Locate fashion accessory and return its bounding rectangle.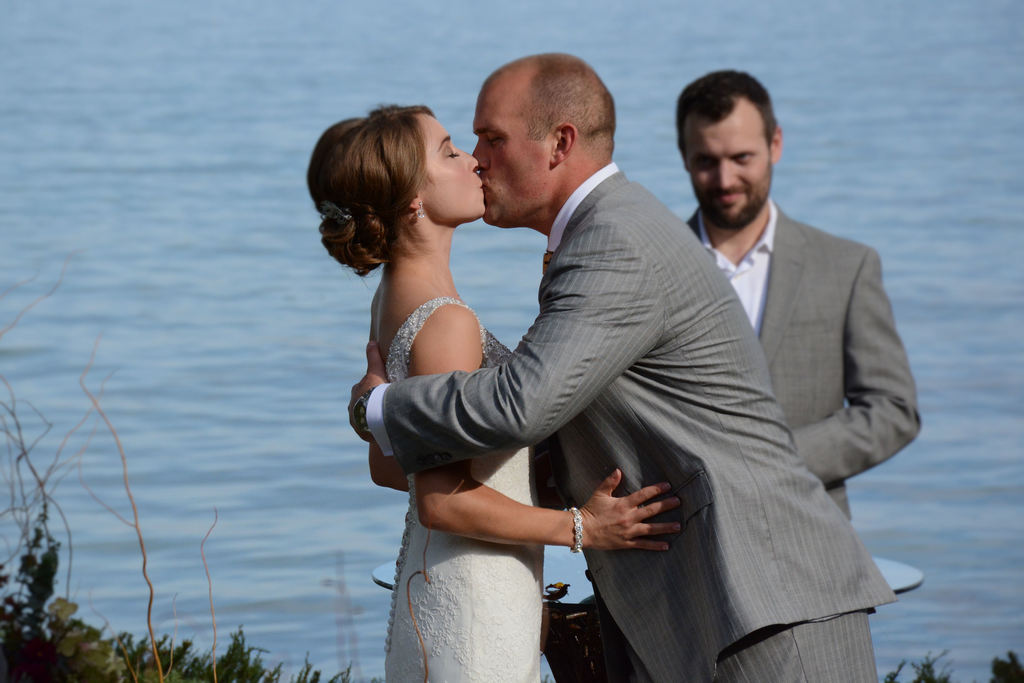
<bbox>414, 201, 425, 222</bbox>.
